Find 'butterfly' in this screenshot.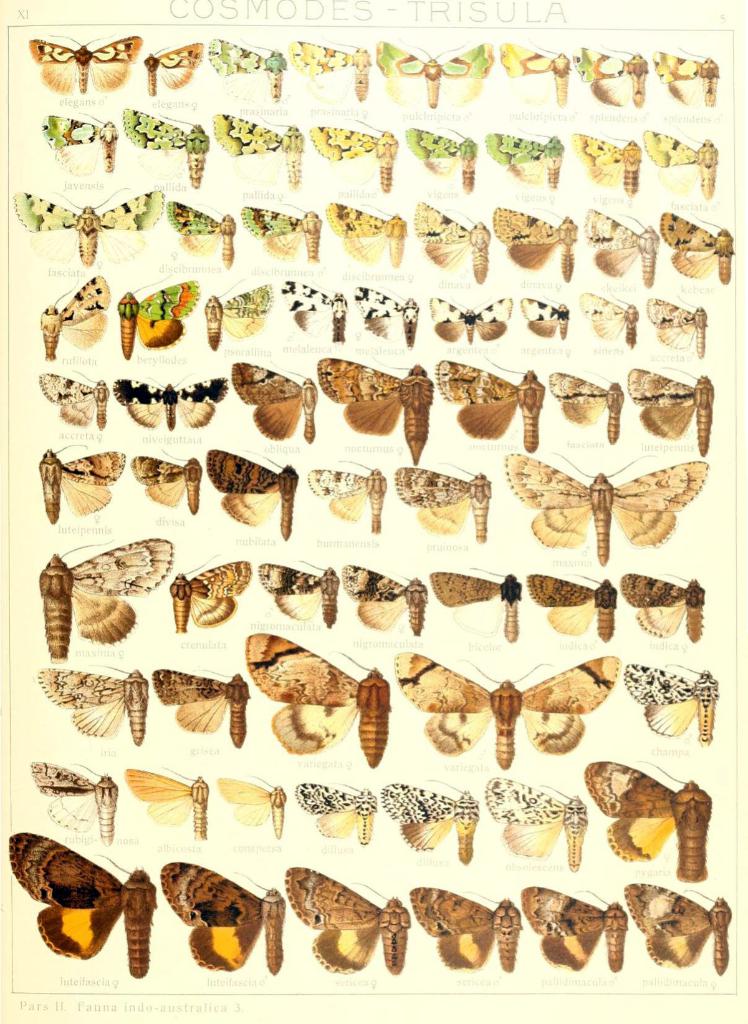
The bounding box for 'butterfly' is box=[585, 760, 717, 883].
